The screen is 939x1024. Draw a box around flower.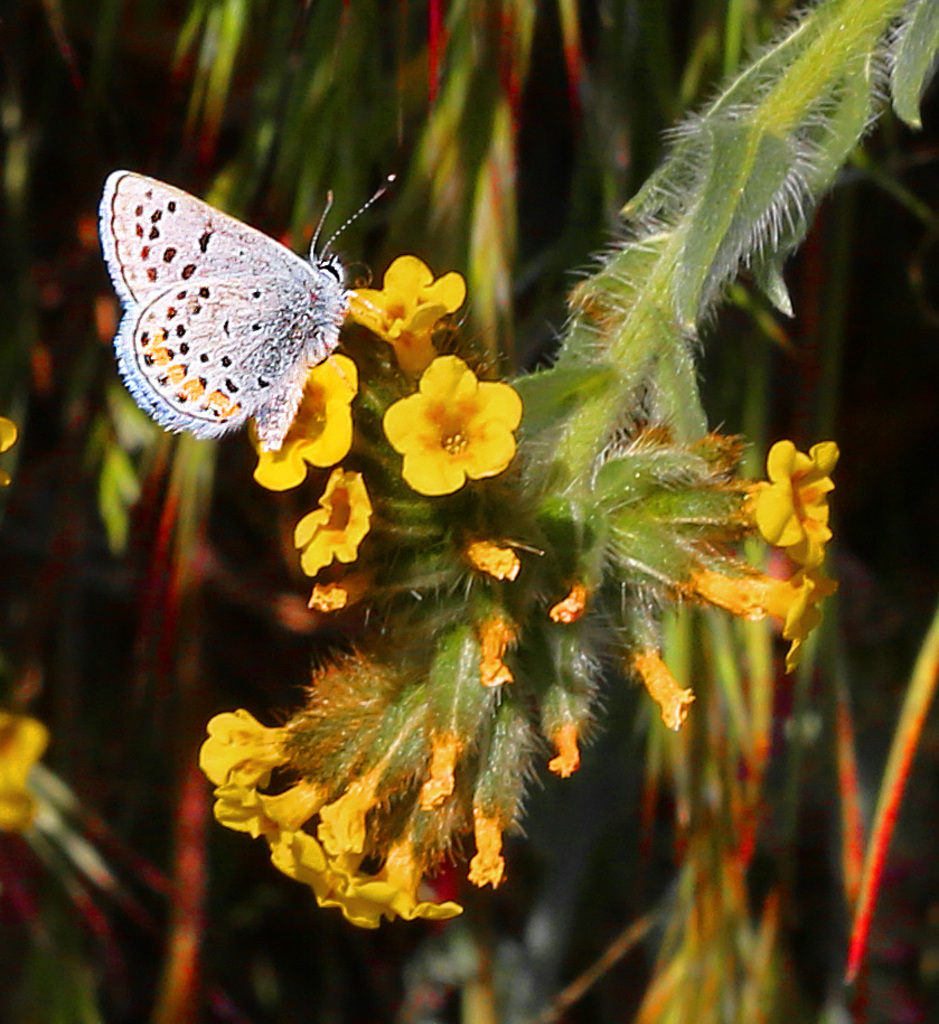
BBox(246, 351, 391, 487).
